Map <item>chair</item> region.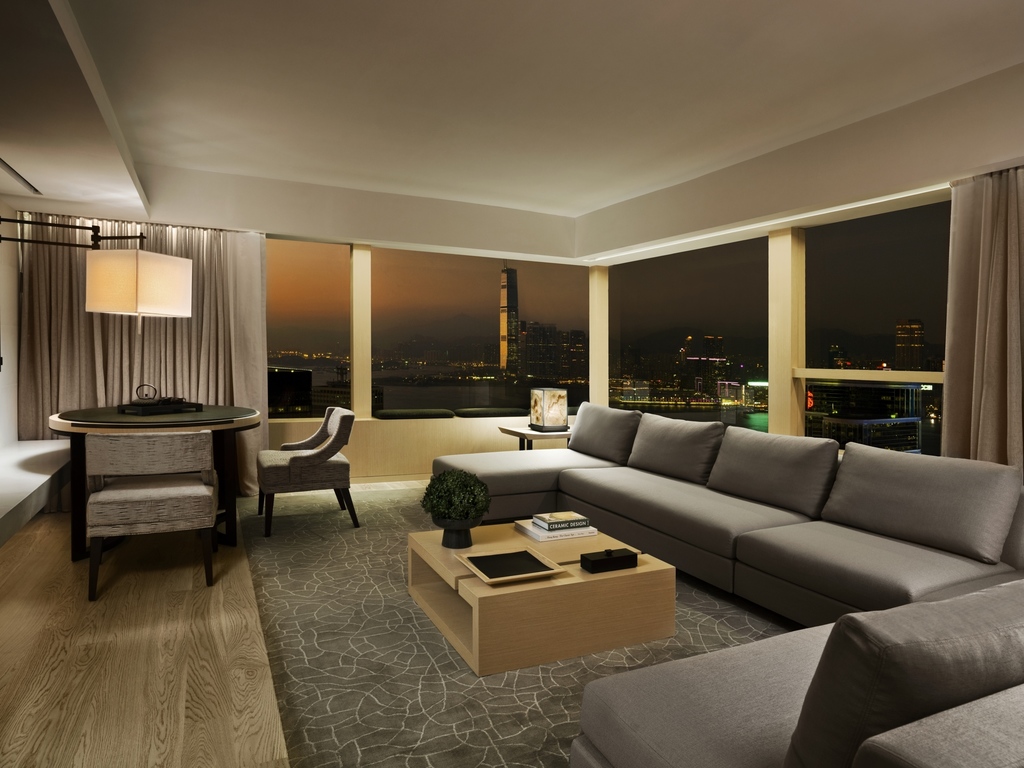
Mapped to 231:401:350:551.
